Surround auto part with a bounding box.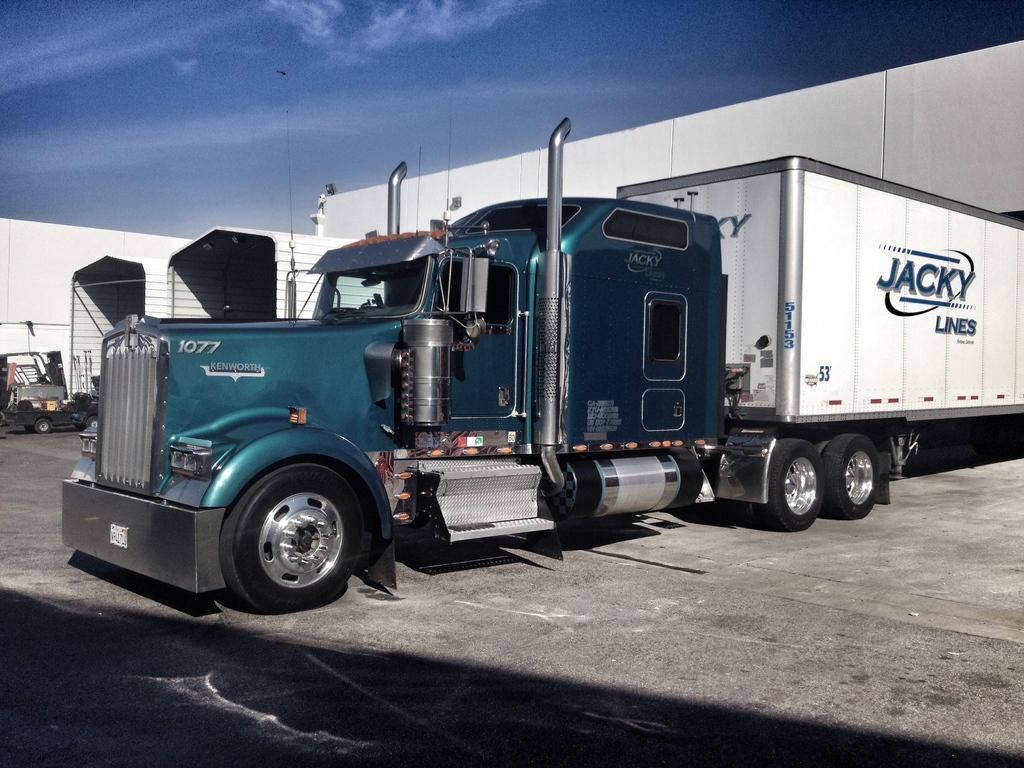
219 462 360 616.
